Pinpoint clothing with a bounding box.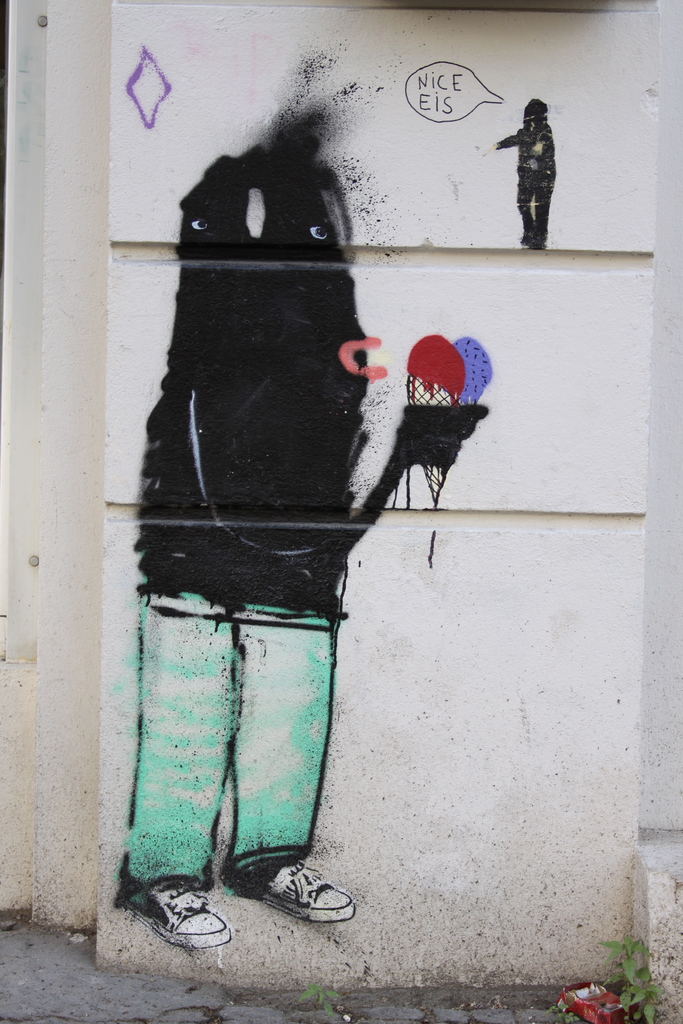
bbox=[119, 598, 337, 885].
